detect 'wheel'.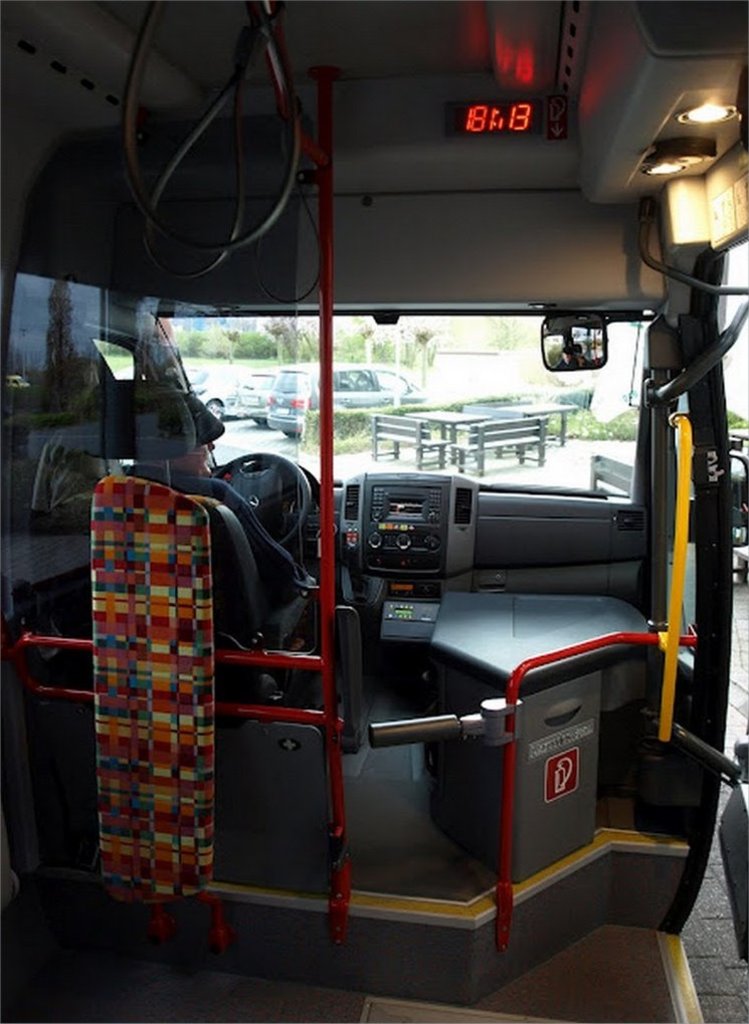
Detected at detection(214, 450, 315, 544).
